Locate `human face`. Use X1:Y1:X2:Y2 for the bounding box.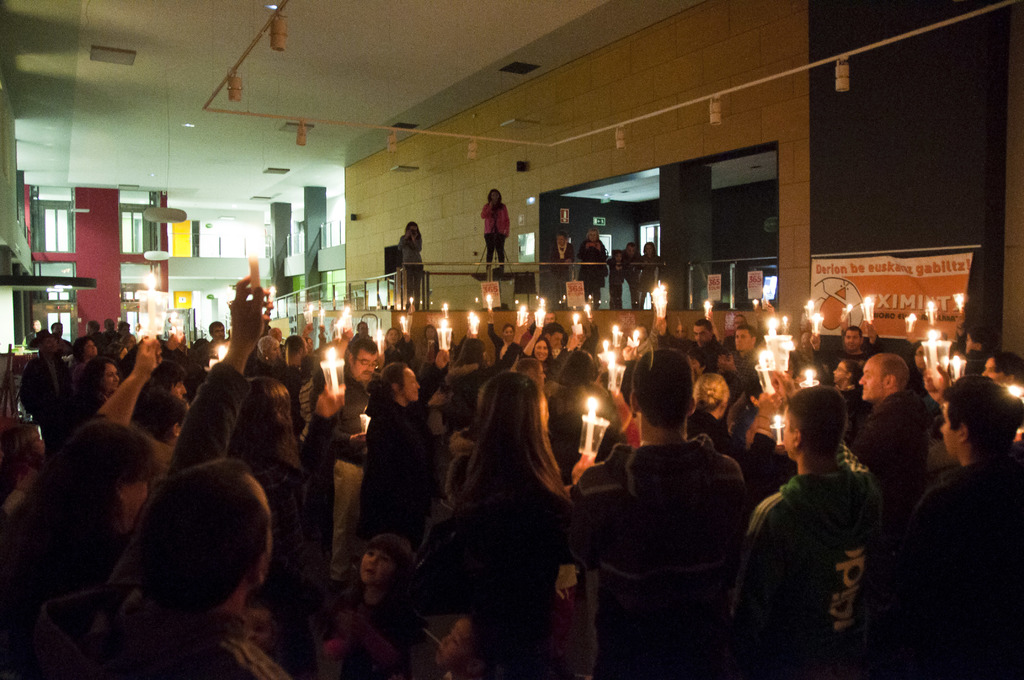
550:336:561:348.
